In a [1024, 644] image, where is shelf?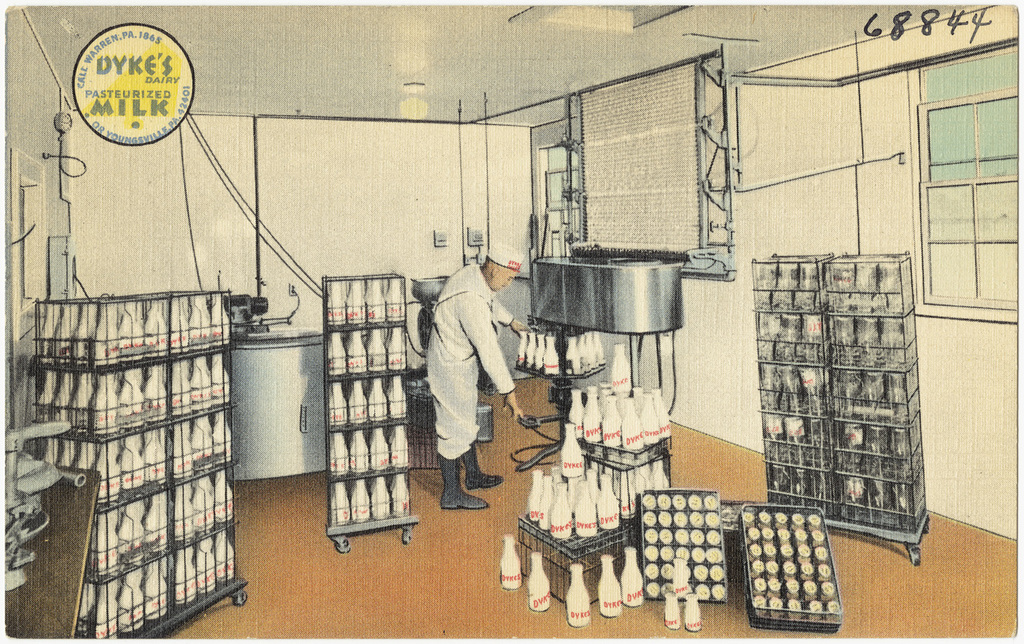
x1=741 y1=504 x2=838 y2=629.
